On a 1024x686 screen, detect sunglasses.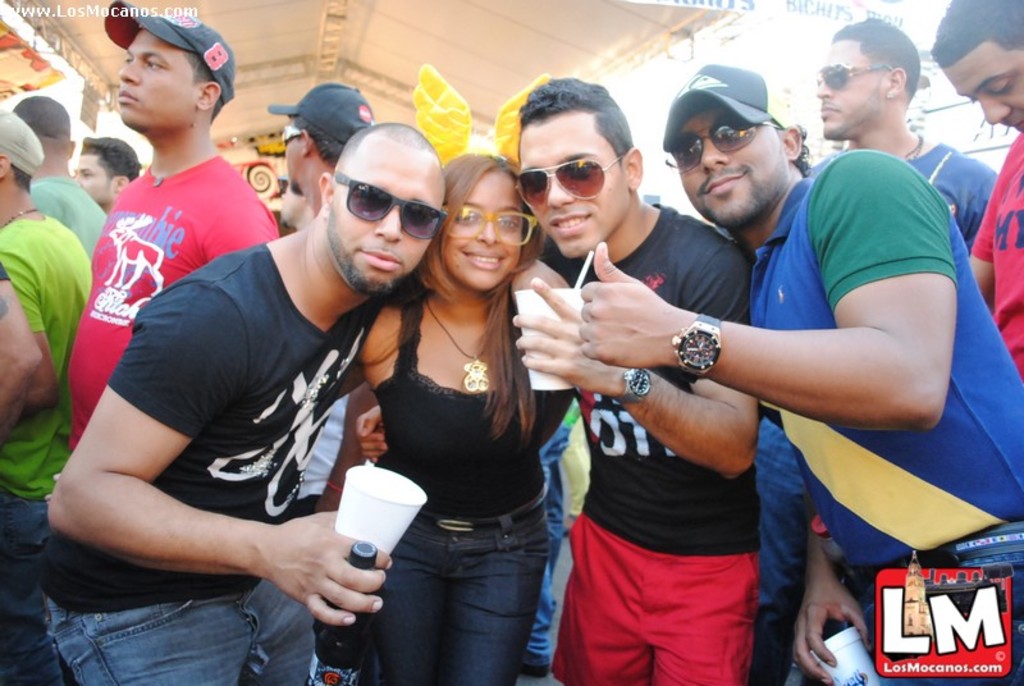
[x1=328, y1=170, x2=448, y2=248].
